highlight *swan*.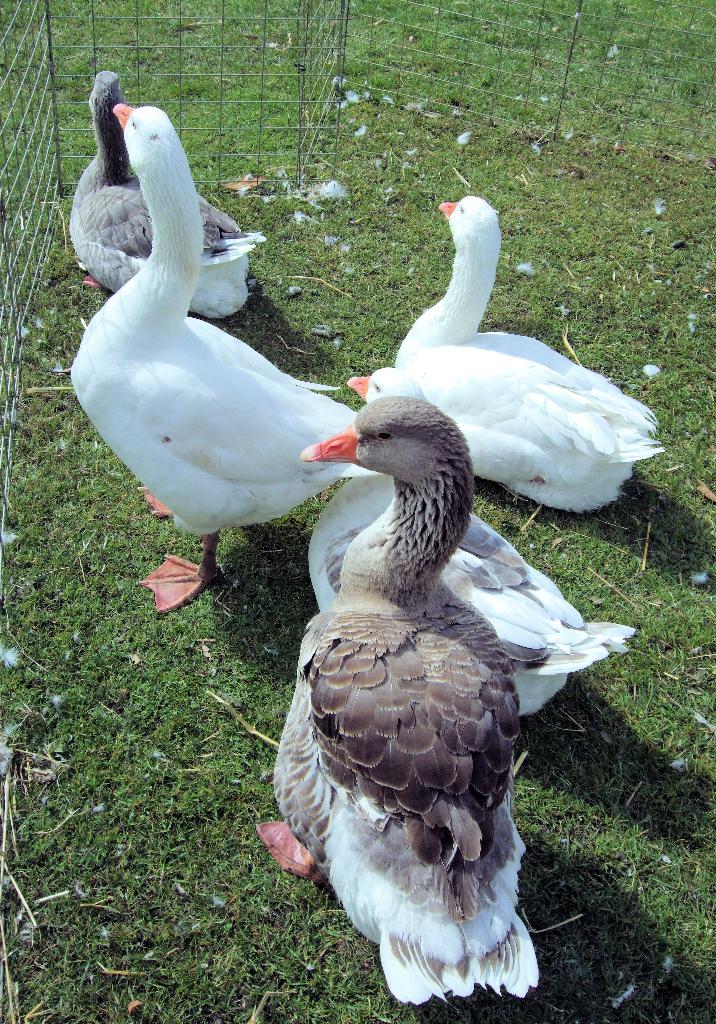
Highlighted region: bbox=(389, 189, 662, 516).
